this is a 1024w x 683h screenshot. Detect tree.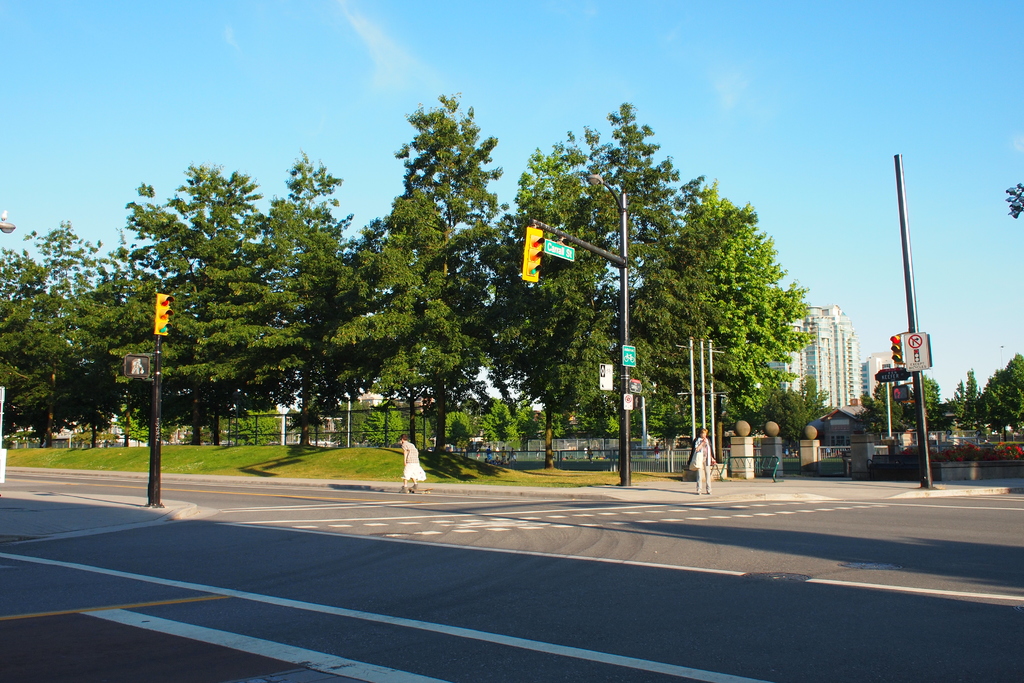
[left=394, top=86, right=502, bottom=452].
